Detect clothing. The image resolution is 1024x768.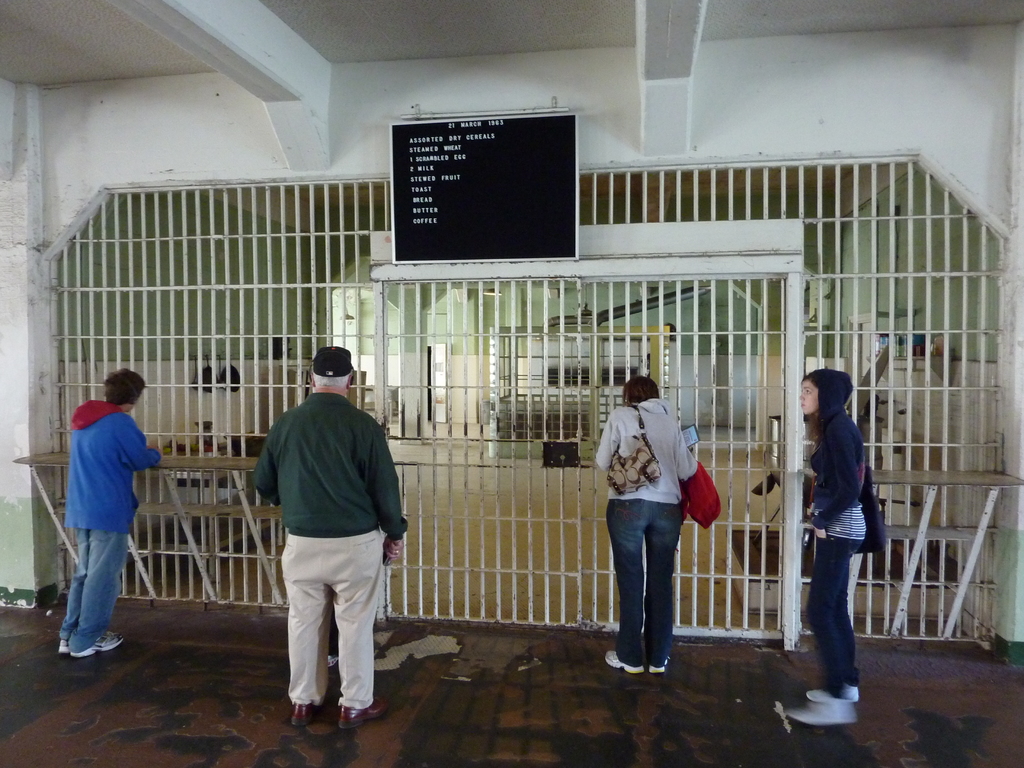
bbox(253, 376, 401, 723).
